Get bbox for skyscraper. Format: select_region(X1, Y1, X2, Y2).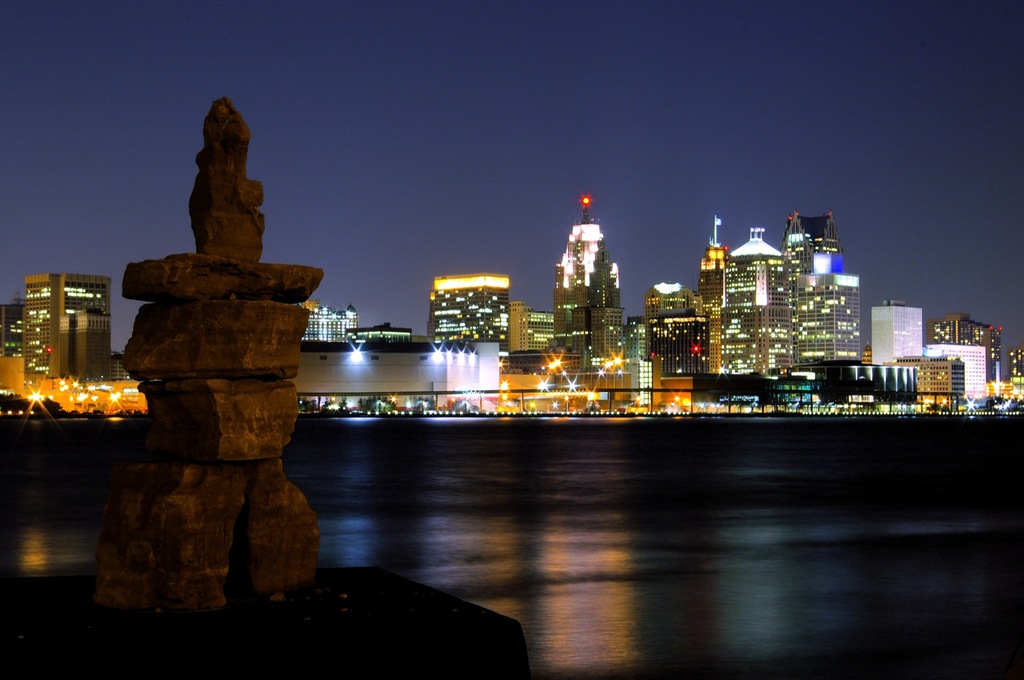
select_region(869, 306, 919, 364).
